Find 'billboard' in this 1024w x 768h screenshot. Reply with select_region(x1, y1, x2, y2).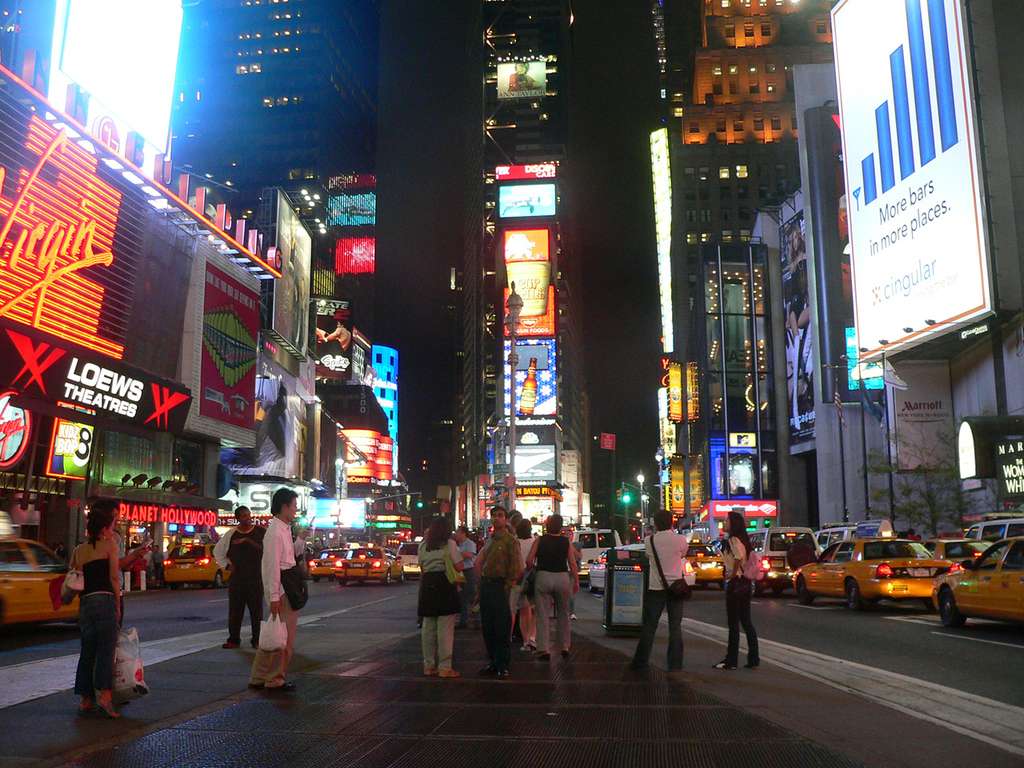
select_region(823, 0, 989, 356).
